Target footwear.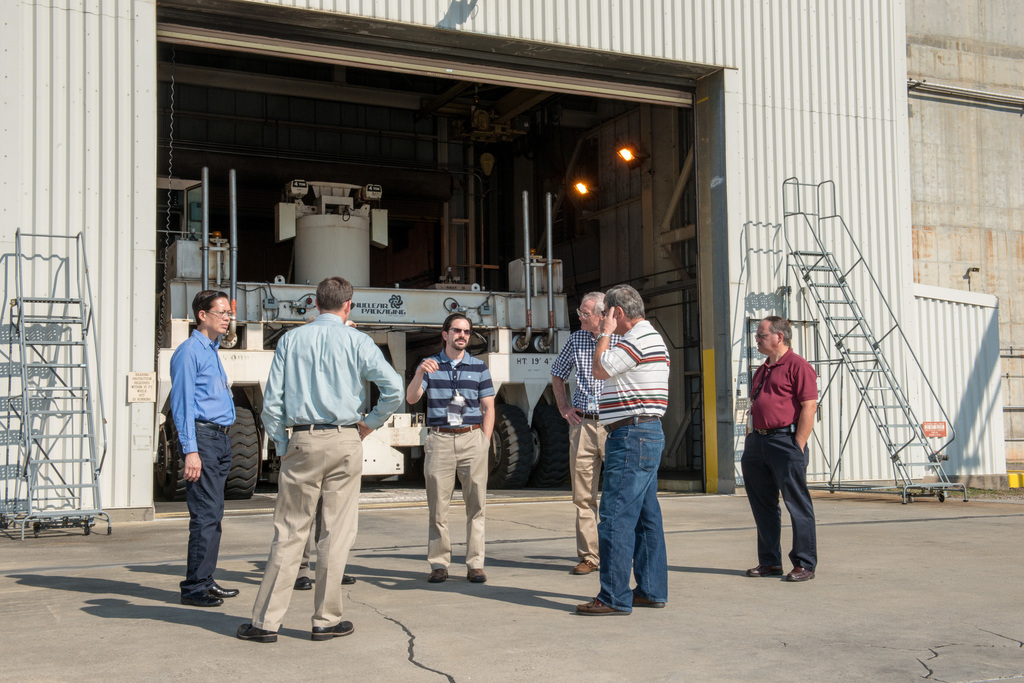
Target region: pyautogui.locateOnScreen(626, 588, 664, 614).
